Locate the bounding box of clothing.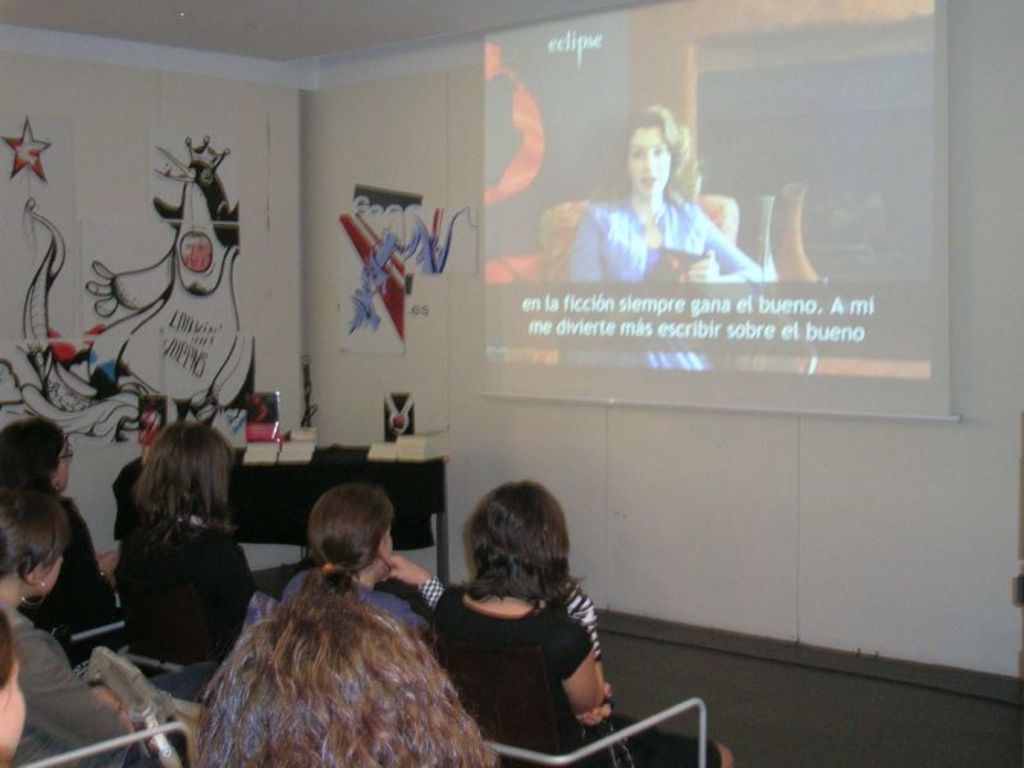
Bounding box: bbox(6, 609, 125, 767).
